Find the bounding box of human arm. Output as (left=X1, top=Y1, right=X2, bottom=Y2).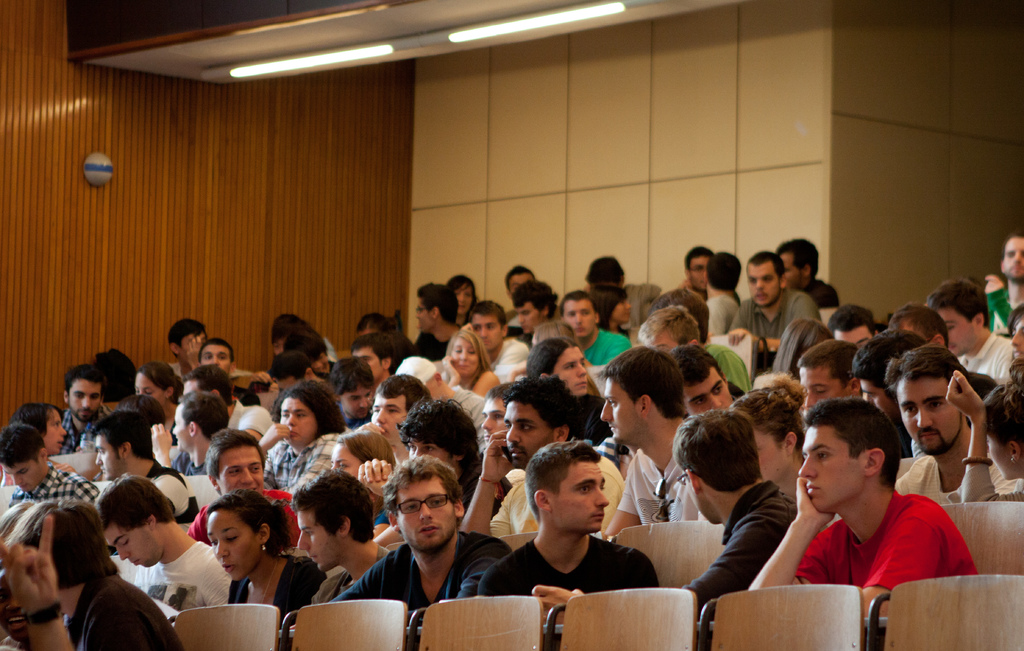
(left=683, top=515, right=778, bottom=620).
